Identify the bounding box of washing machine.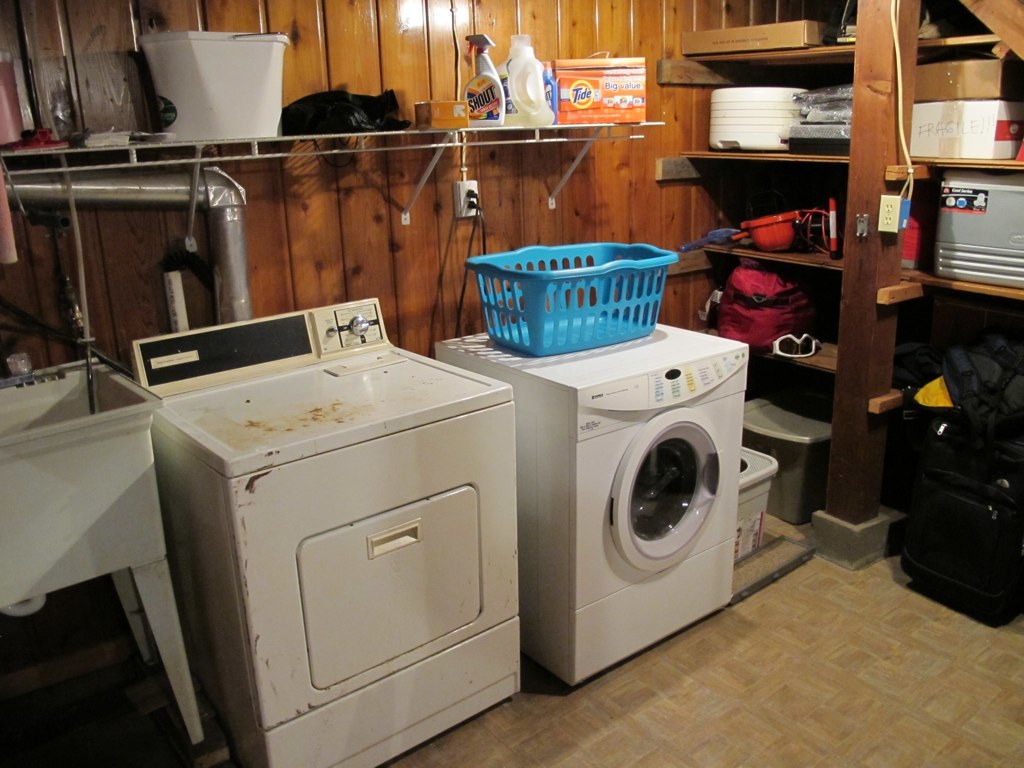
box=[127, 299, 519, 767].
